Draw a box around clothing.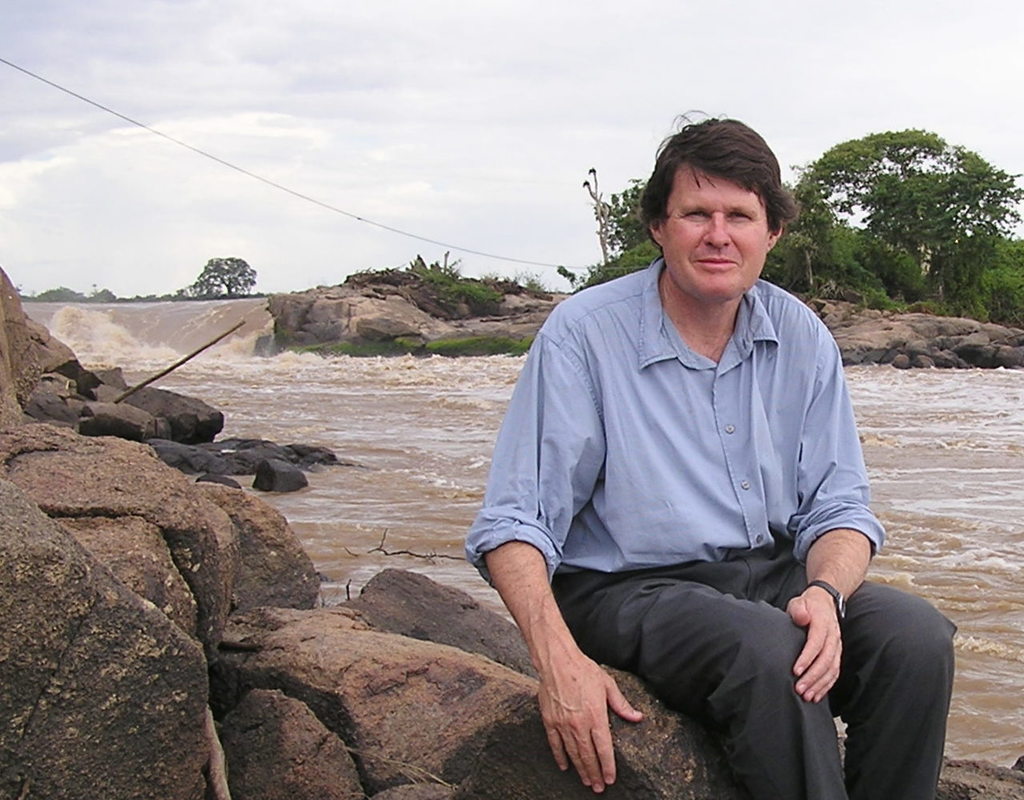
bbox=(431, 143, 933, 771).
